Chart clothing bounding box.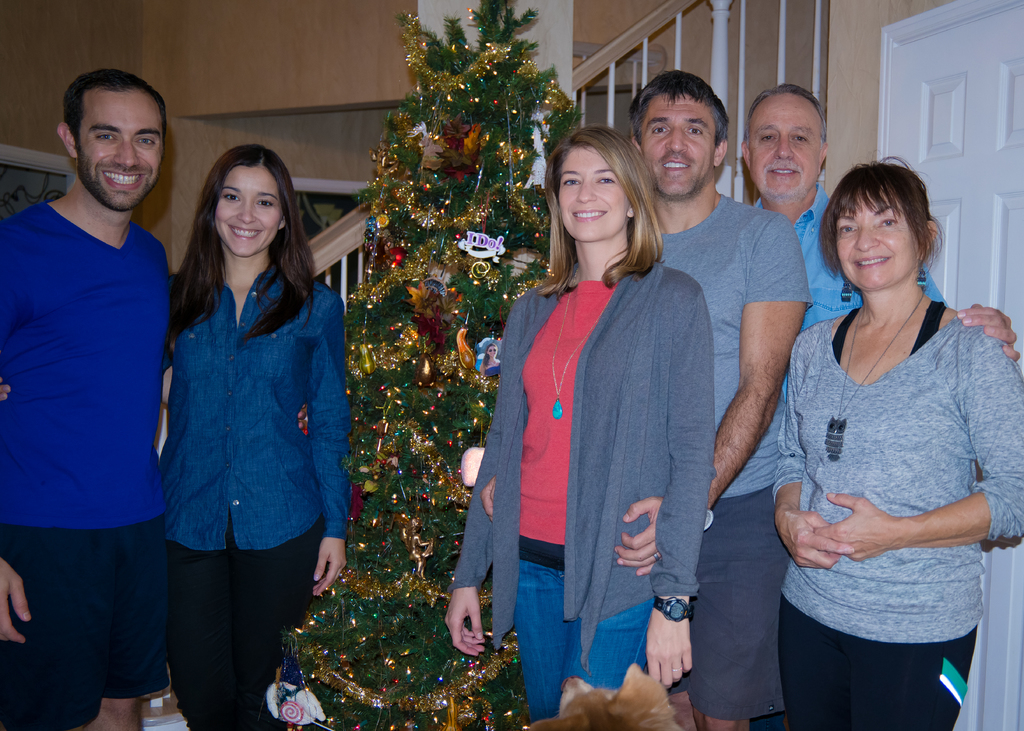
Charted: <box>782,296,1023,730</box>.
